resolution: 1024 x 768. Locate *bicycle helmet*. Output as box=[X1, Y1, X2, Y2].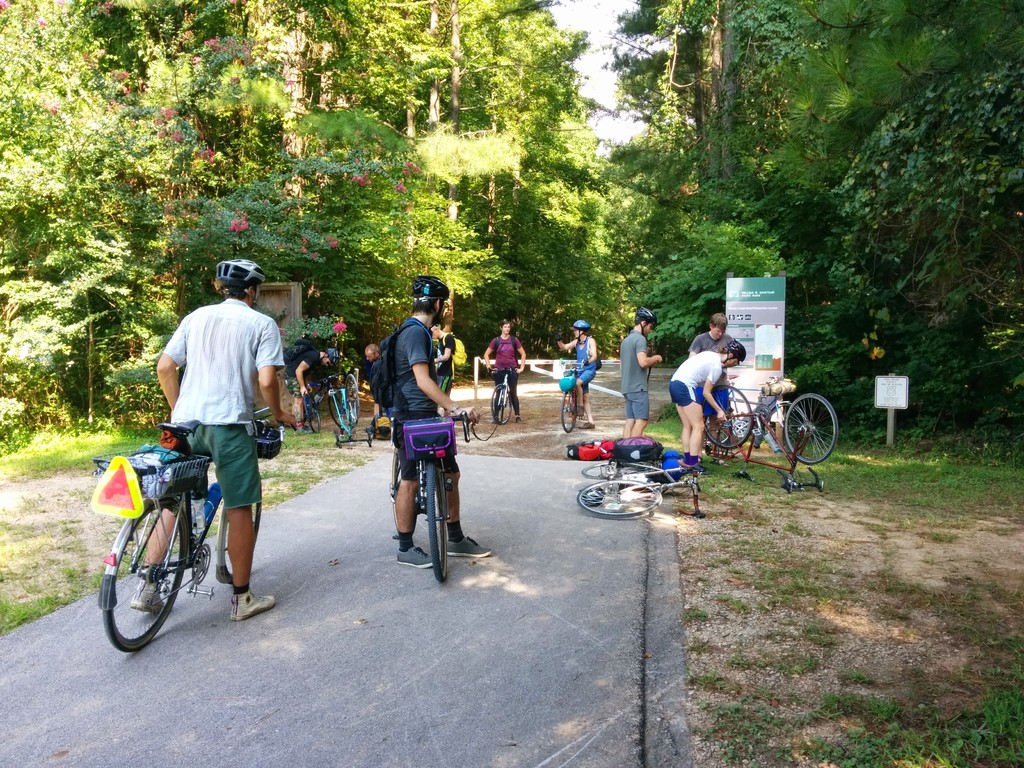
box=[570, 316, 592, 330].
